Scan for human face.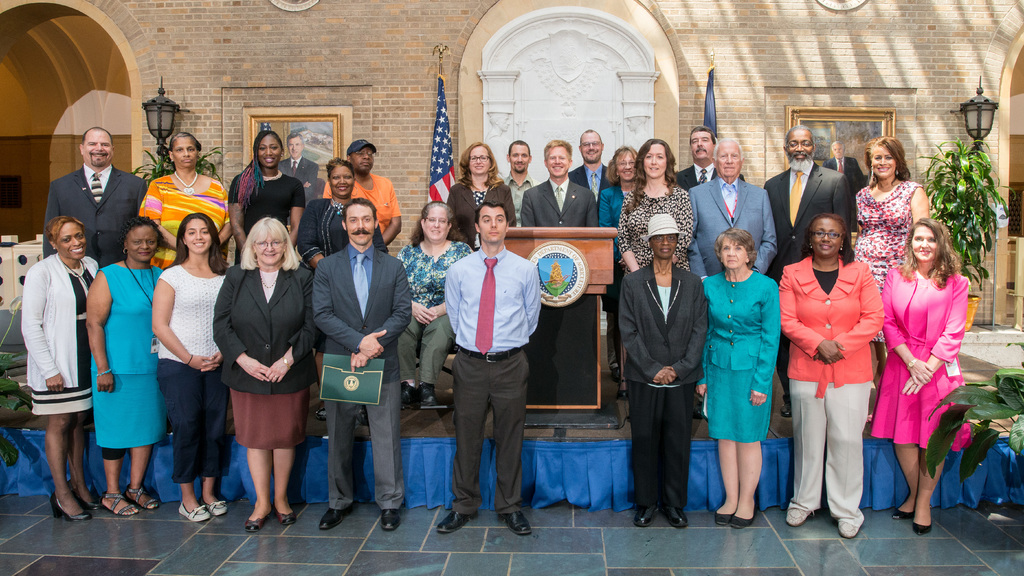
Scan result: Rect(720, 236, 749, 268).
